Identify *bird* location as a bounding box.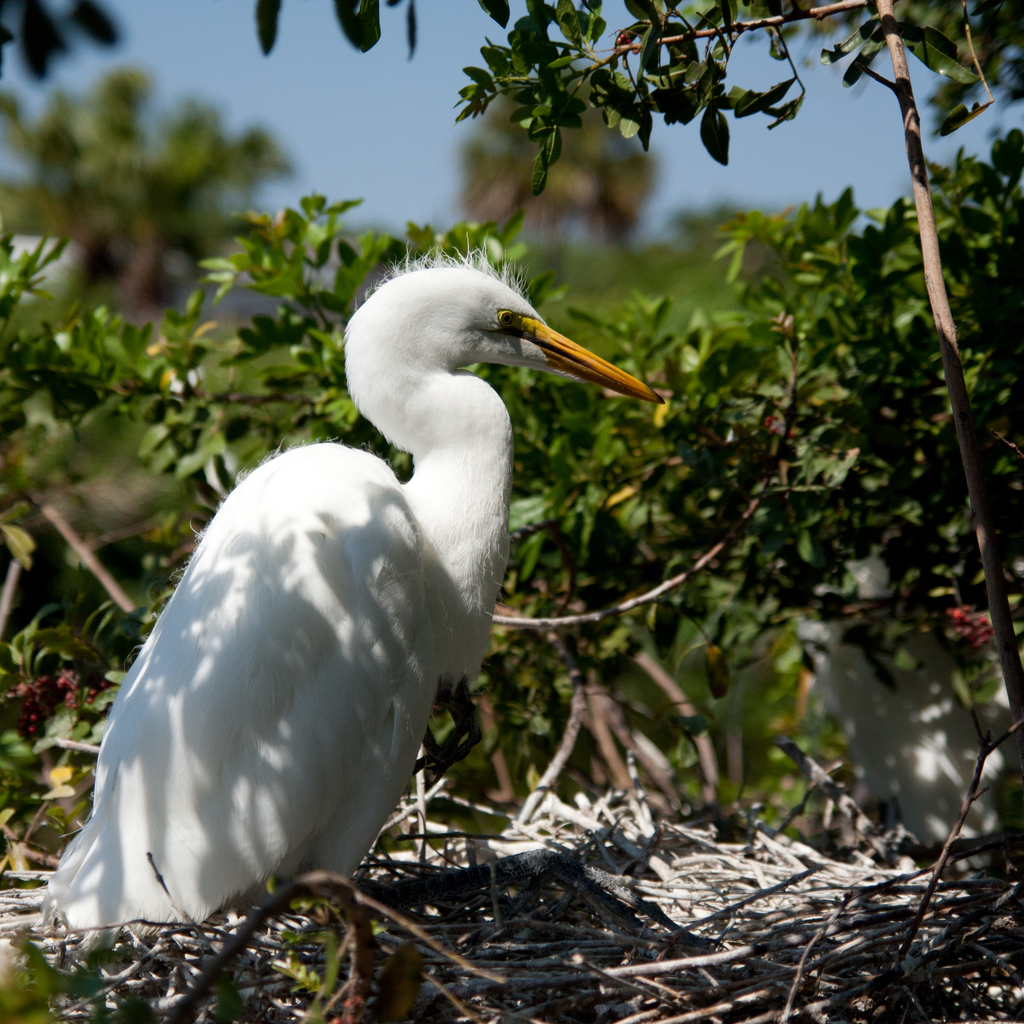
region(27, 251, 656, 971).
